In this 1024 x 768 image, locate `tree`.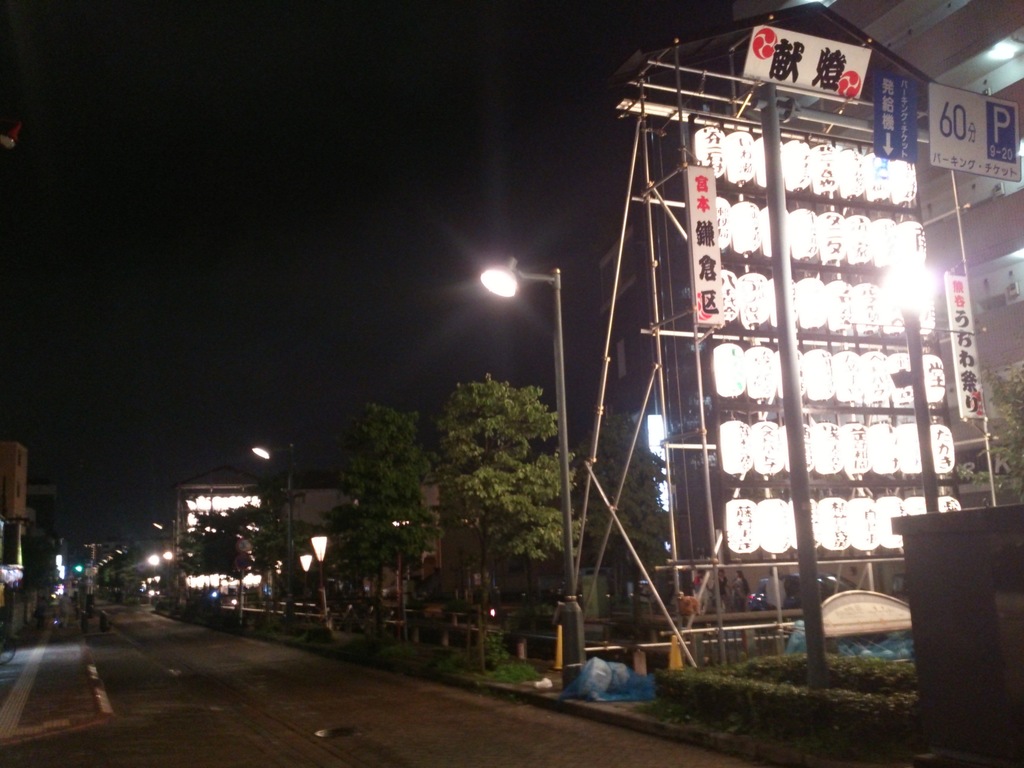
Bounding box: 322 406 452 644.
